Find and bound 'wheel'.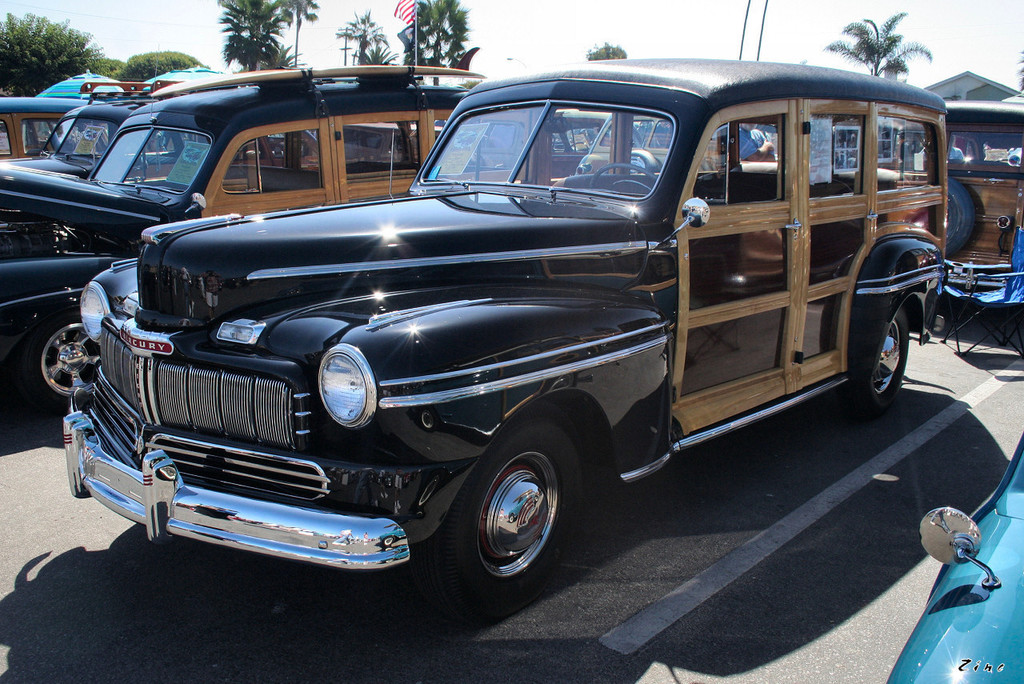
Bound: 439/421/582/606.
